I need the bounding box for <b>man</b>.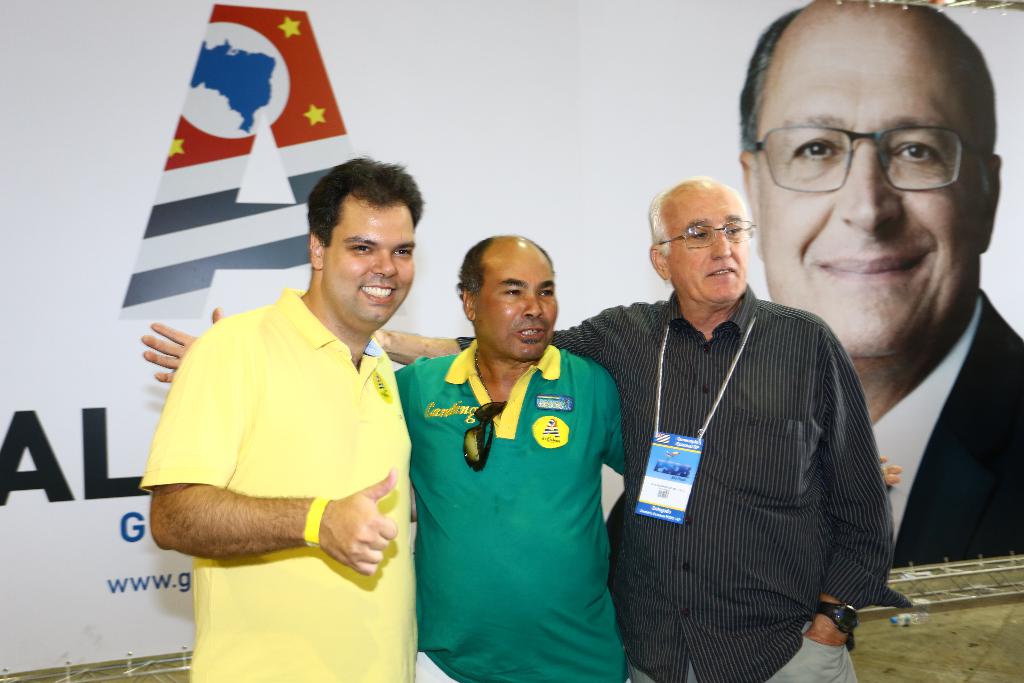
Here it is: (748, 35, 1023, 624).
